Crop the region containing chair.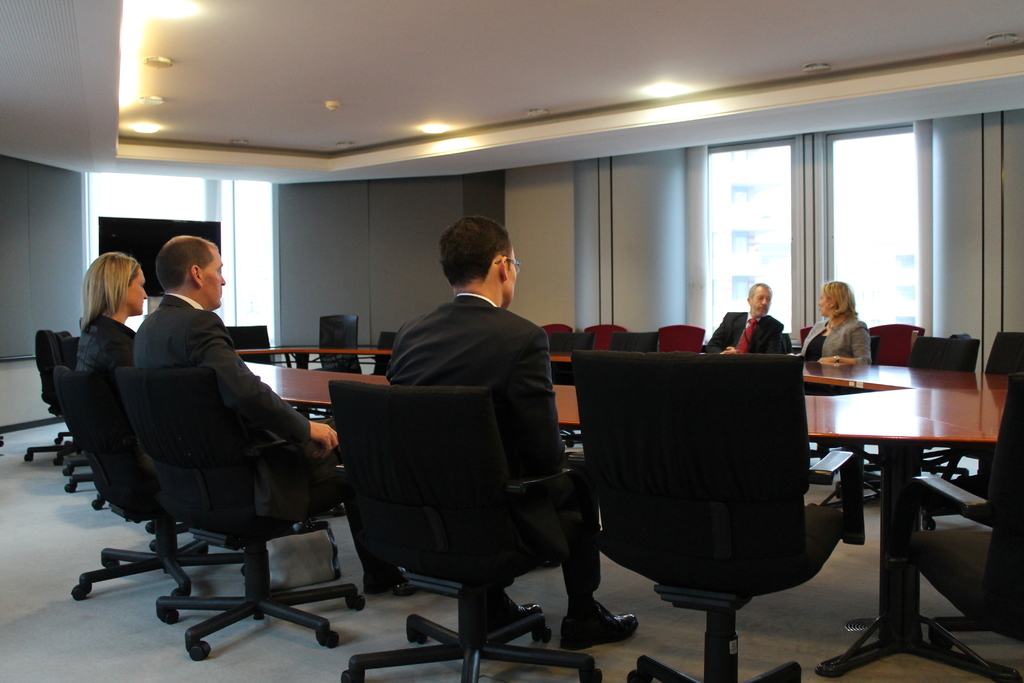
Crop region: 374 332 393 373.
